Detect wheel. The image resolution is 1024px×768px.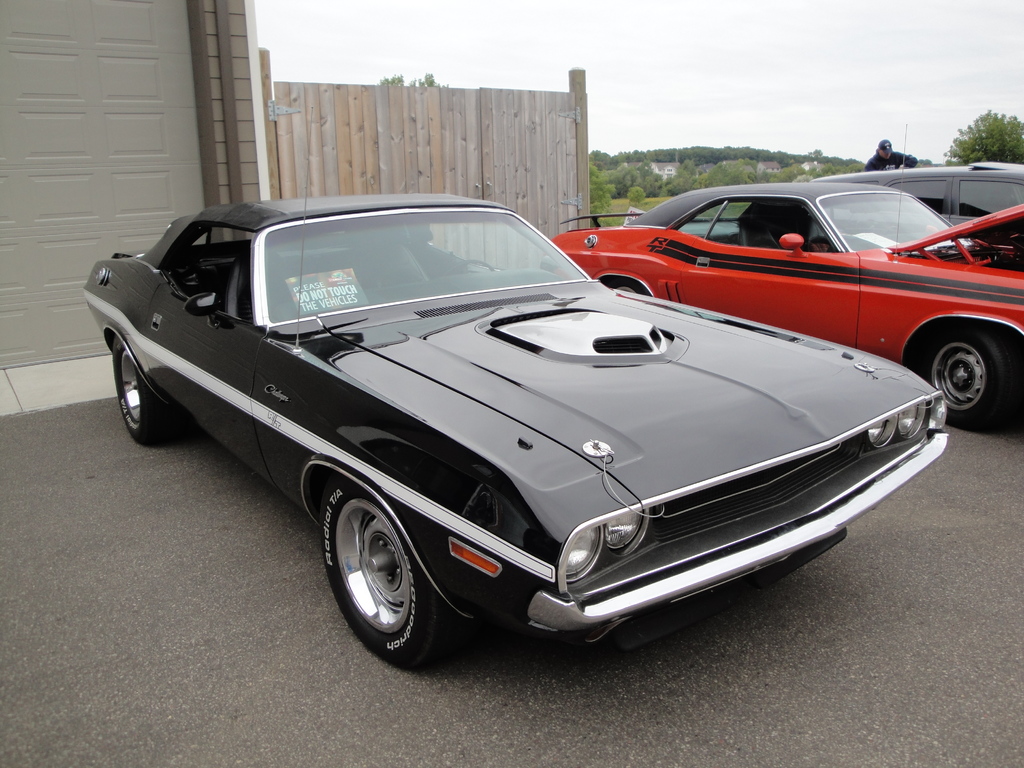
crop(108, 331, 175, 444).
